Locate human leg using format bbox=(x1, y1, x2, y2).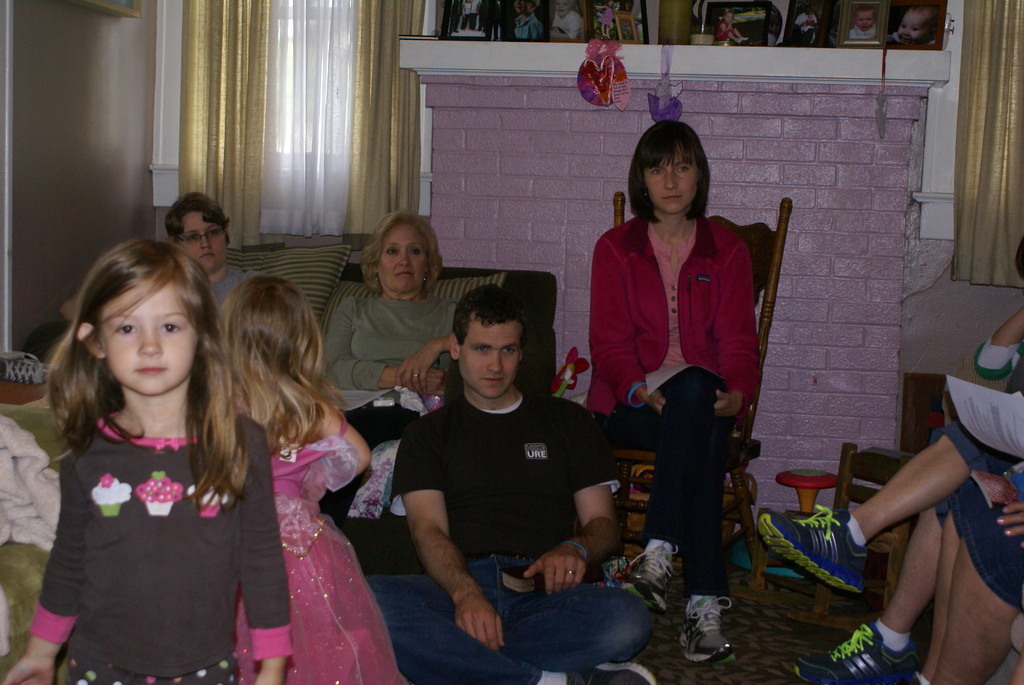
bbox=(758, 425, 995, 594).
